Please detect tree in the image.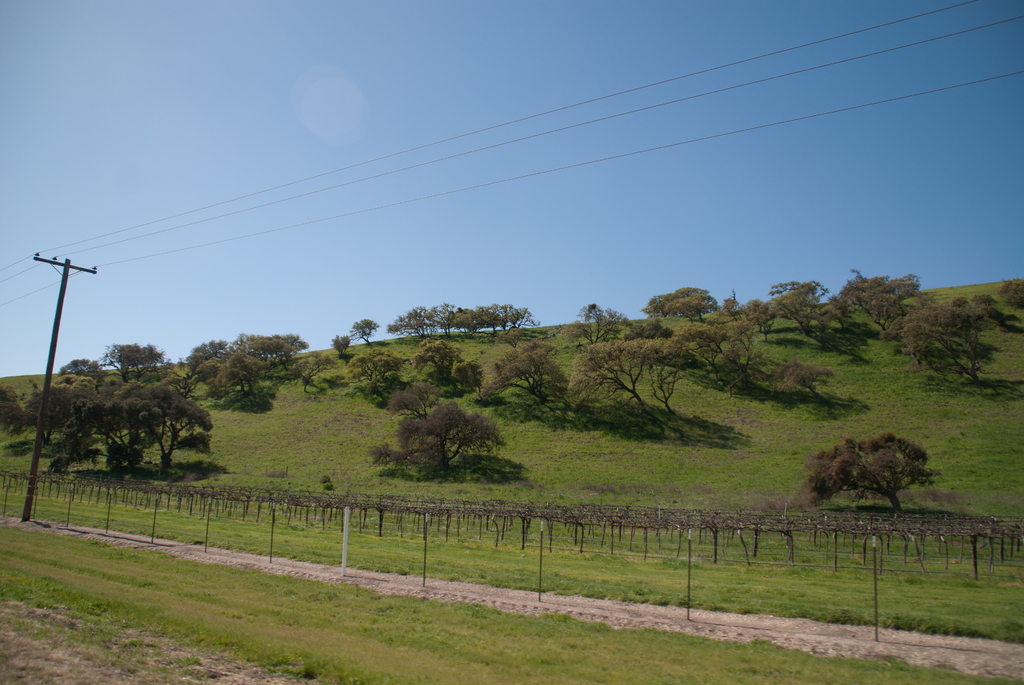
[409,334,499,388].
